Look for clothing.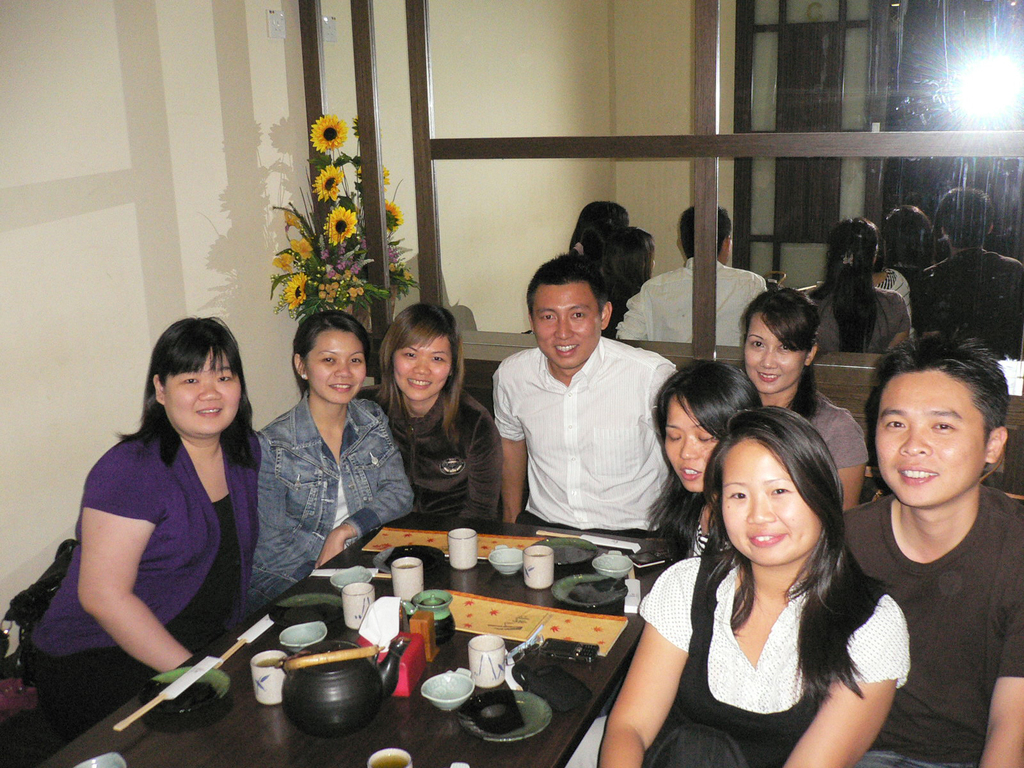
Found: 634 546 907 767.
